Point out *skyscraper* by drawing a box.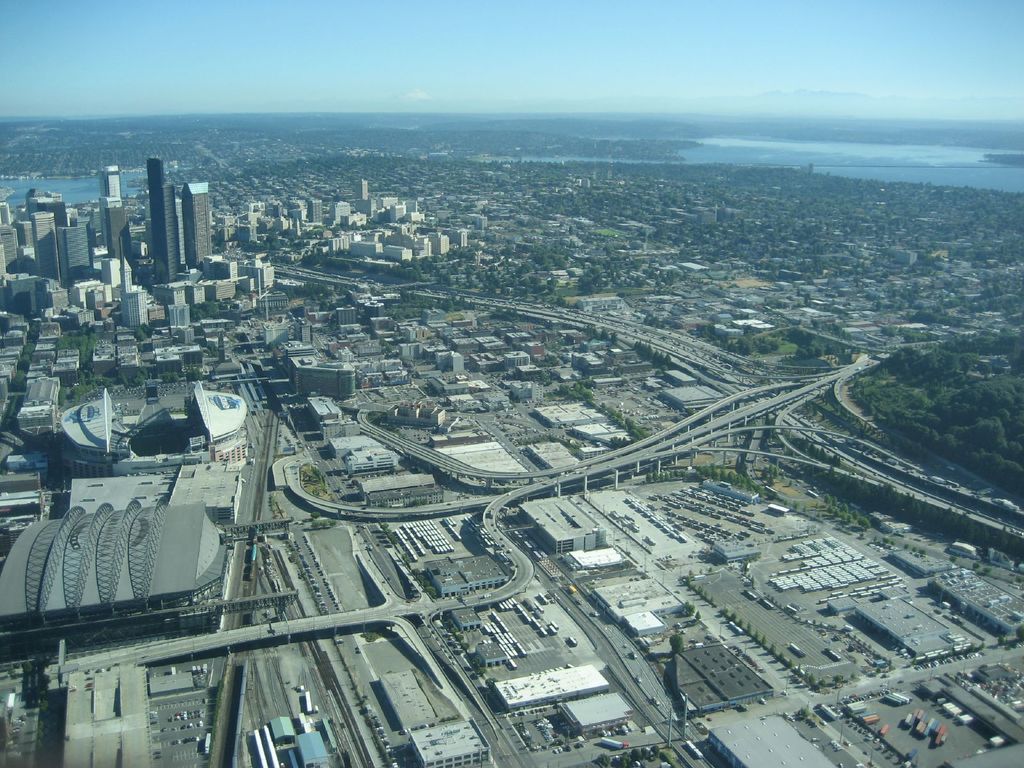
100:198:124:251.
